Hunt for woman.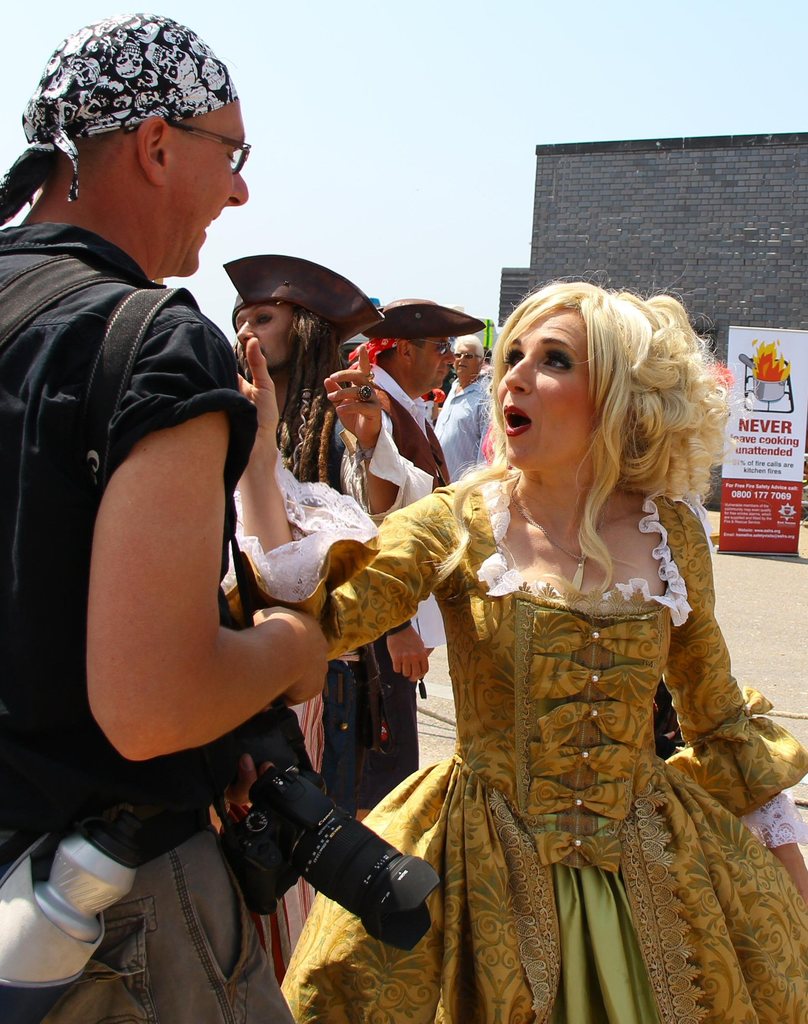
Hunted down at rect(231, 262, 807, 1023).
